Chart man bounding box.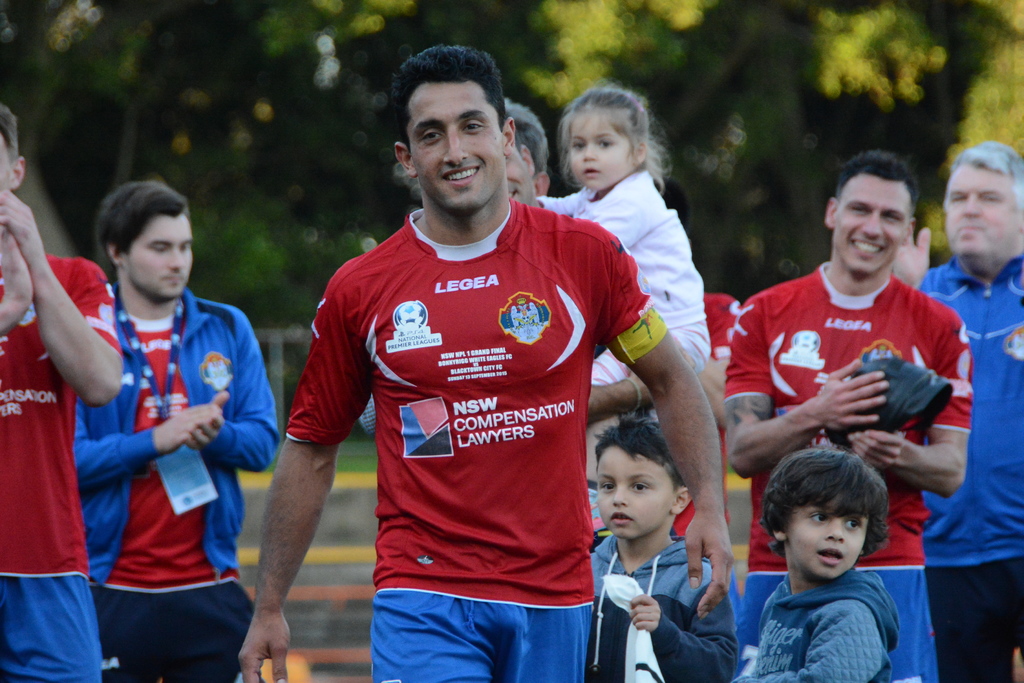
Charted: x1=895 y1=140 x2=1023 y2=682.
